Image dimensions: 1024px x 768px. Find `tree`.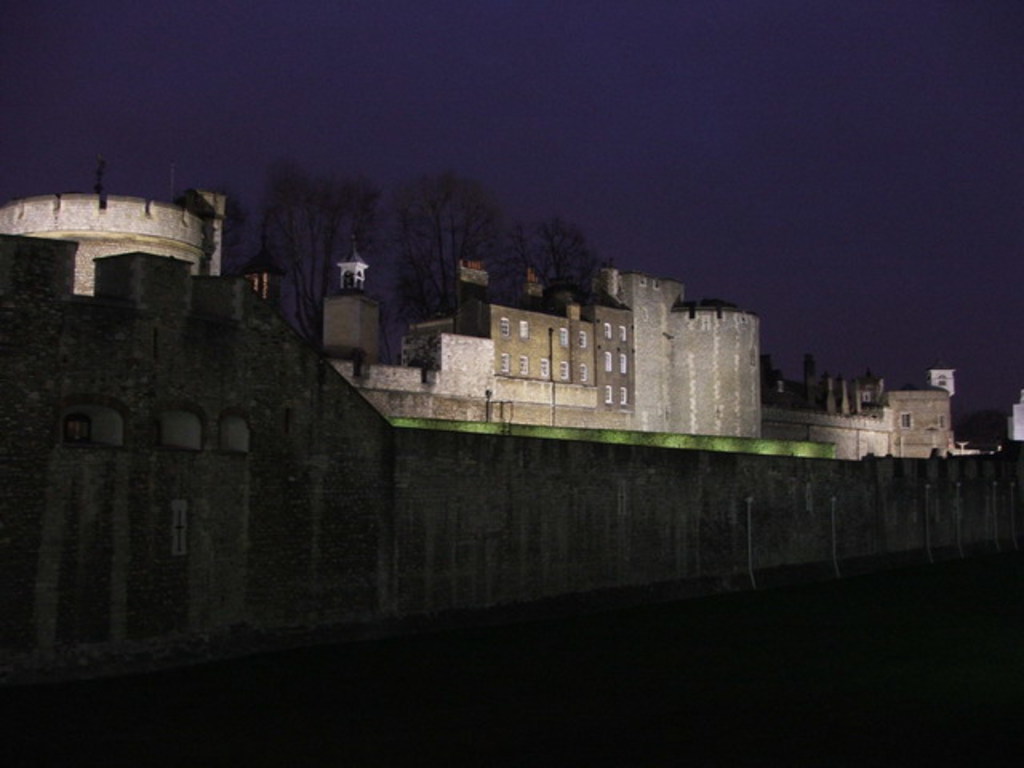
398,166,493,310.
